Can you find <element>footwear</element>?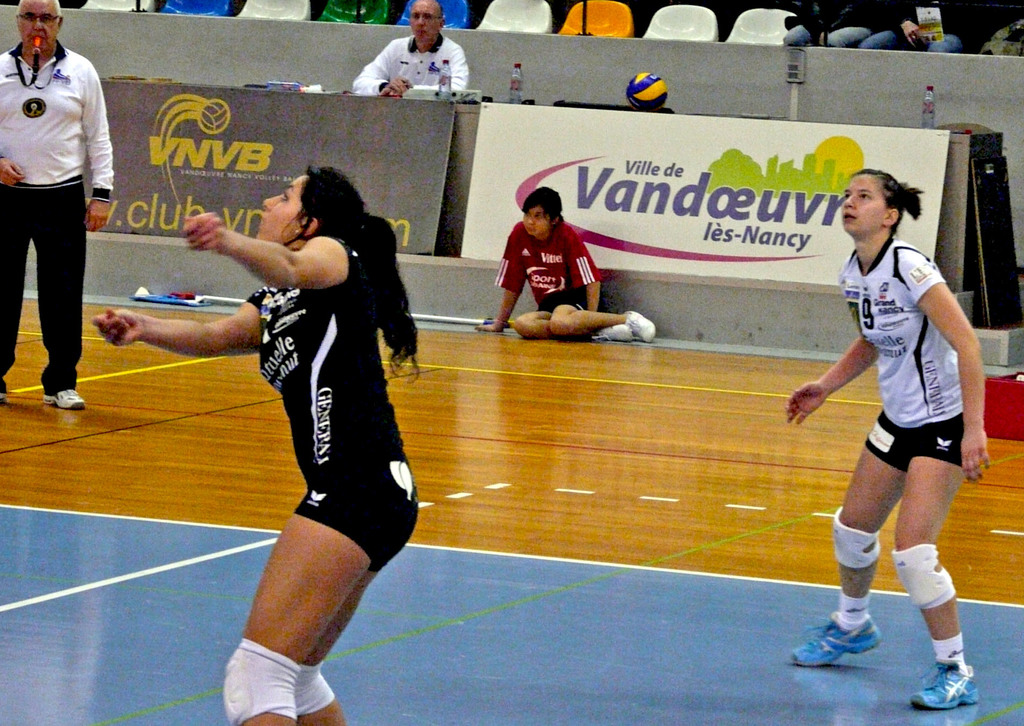
Yes, bounding box: box=[42, 384, 84, 408].
